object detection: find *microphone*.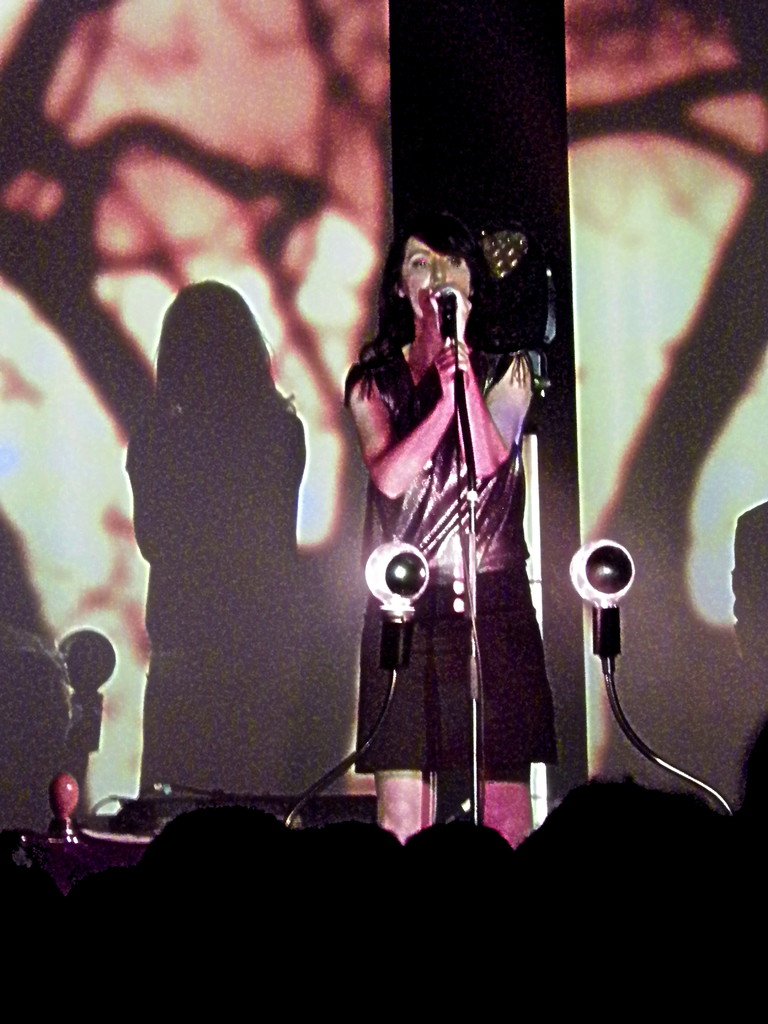
<region>433, 288, 459, 357</region>.
